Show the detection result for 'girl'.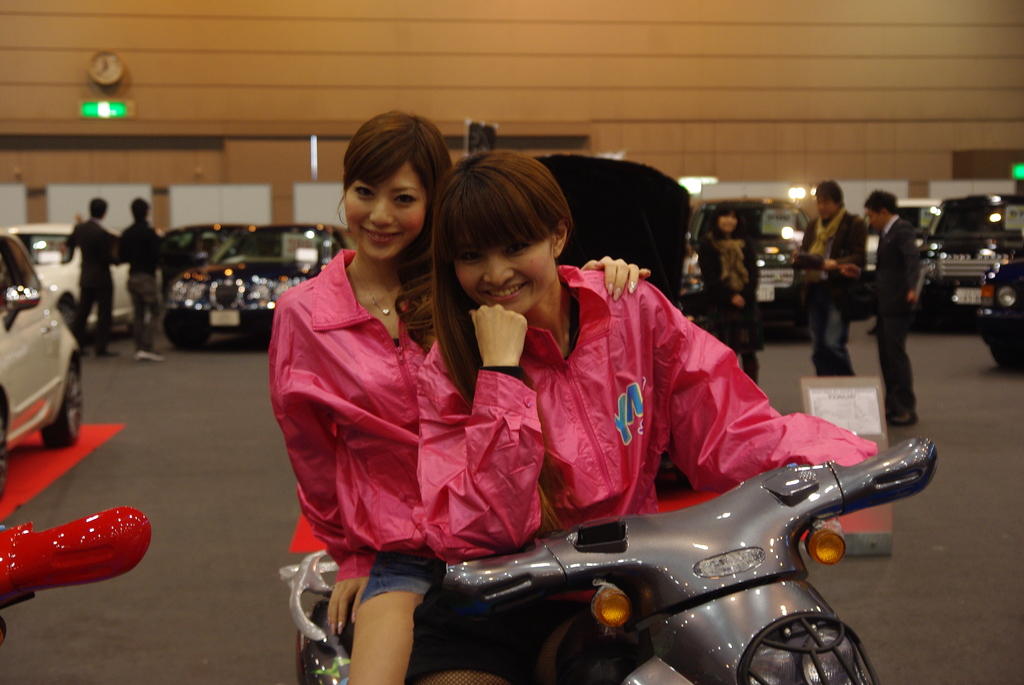
<bbox>271, 102, 653, 684</bbox>.
